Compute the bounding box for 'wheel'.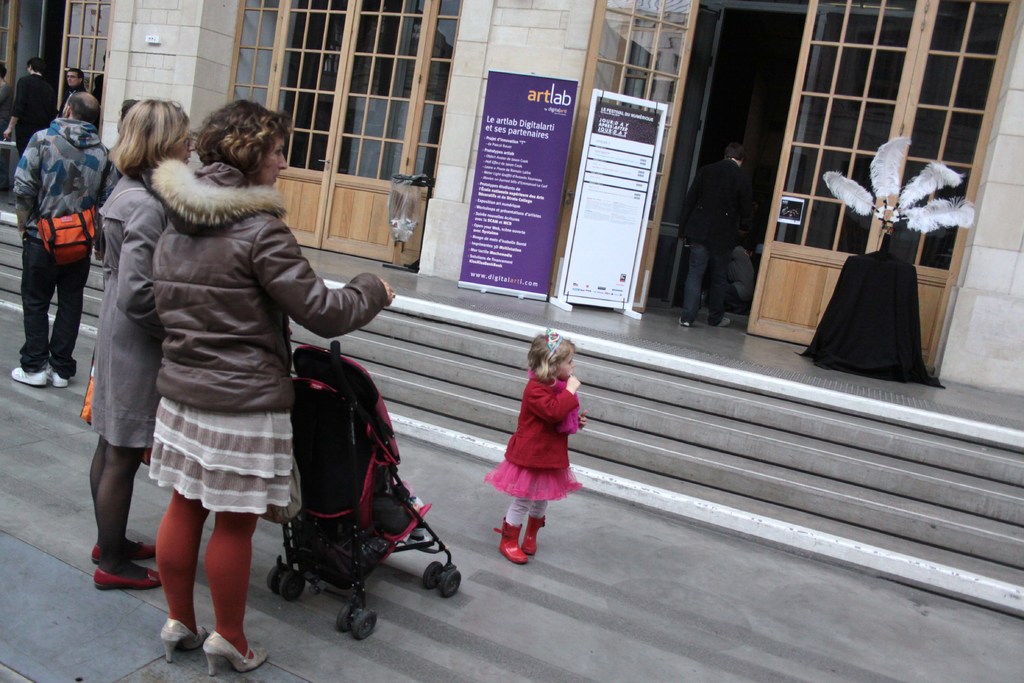
bbox(335, 600, 361, 632).
